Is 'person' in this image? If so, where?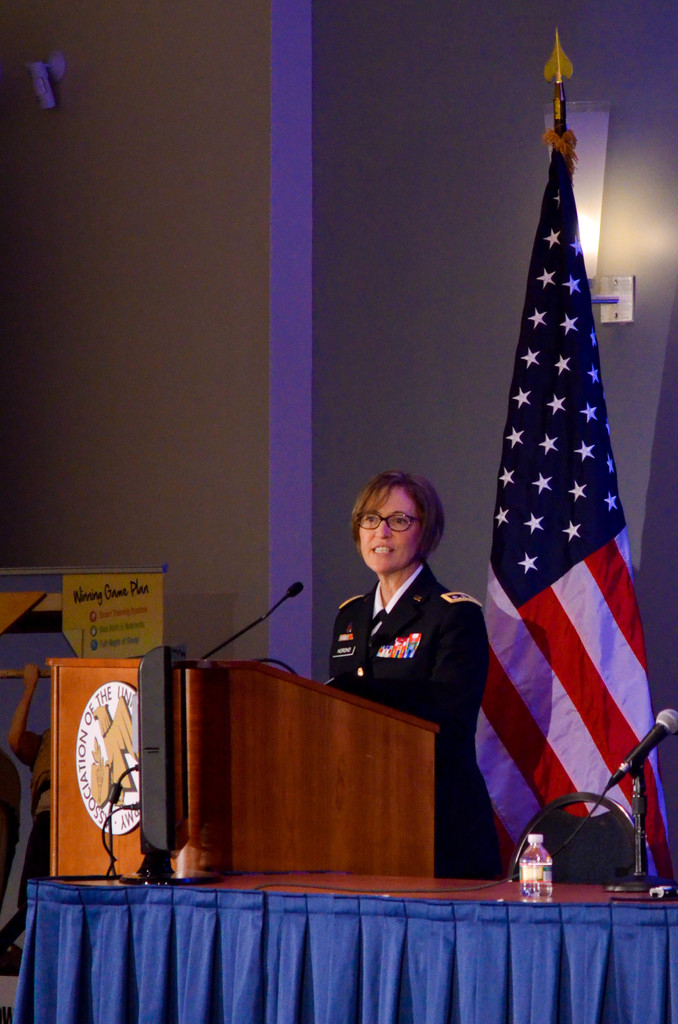
Yes, at (x1=323, y1=474, x2=500, y2=876).
